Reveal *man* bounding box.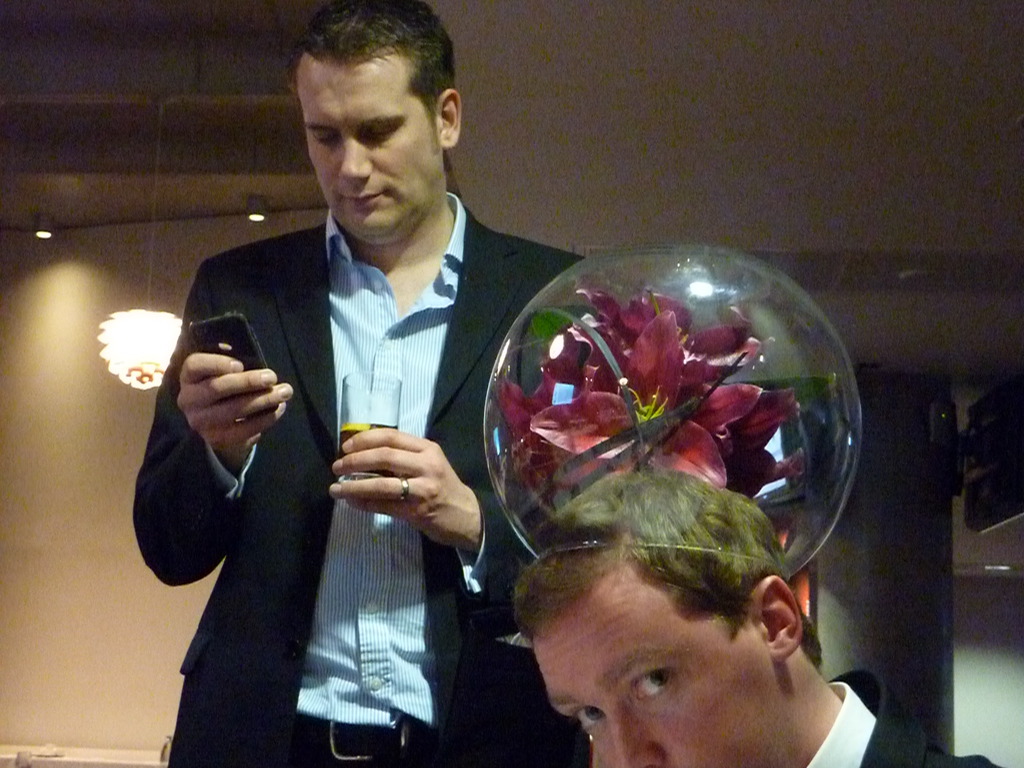
Revealed: {"left": 171, "top": 58, "right": 596, "bottom": 765}.
